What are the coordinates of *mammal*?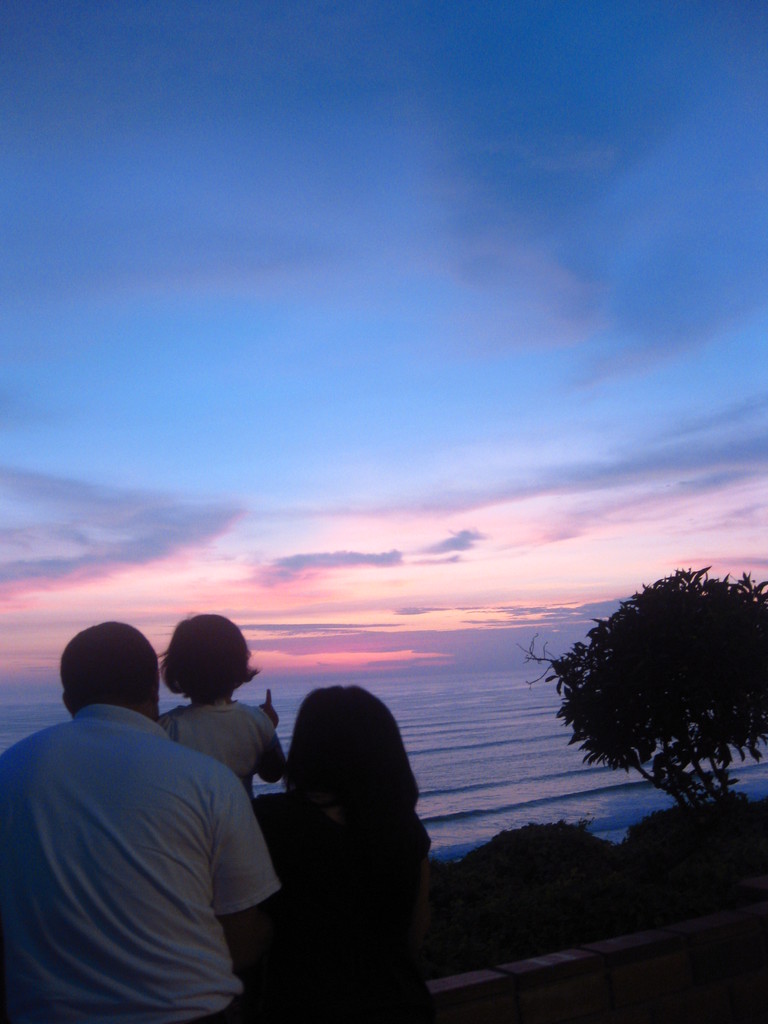
[164,610,291,797].
